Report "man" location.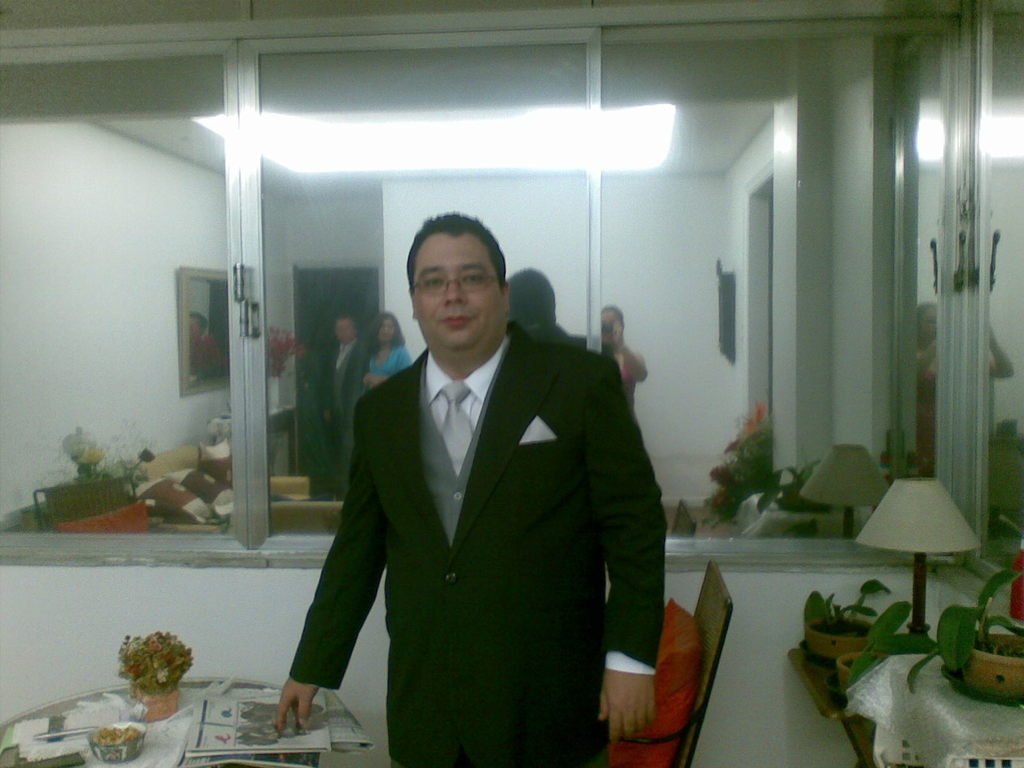
Report: 271:213:673:765.
